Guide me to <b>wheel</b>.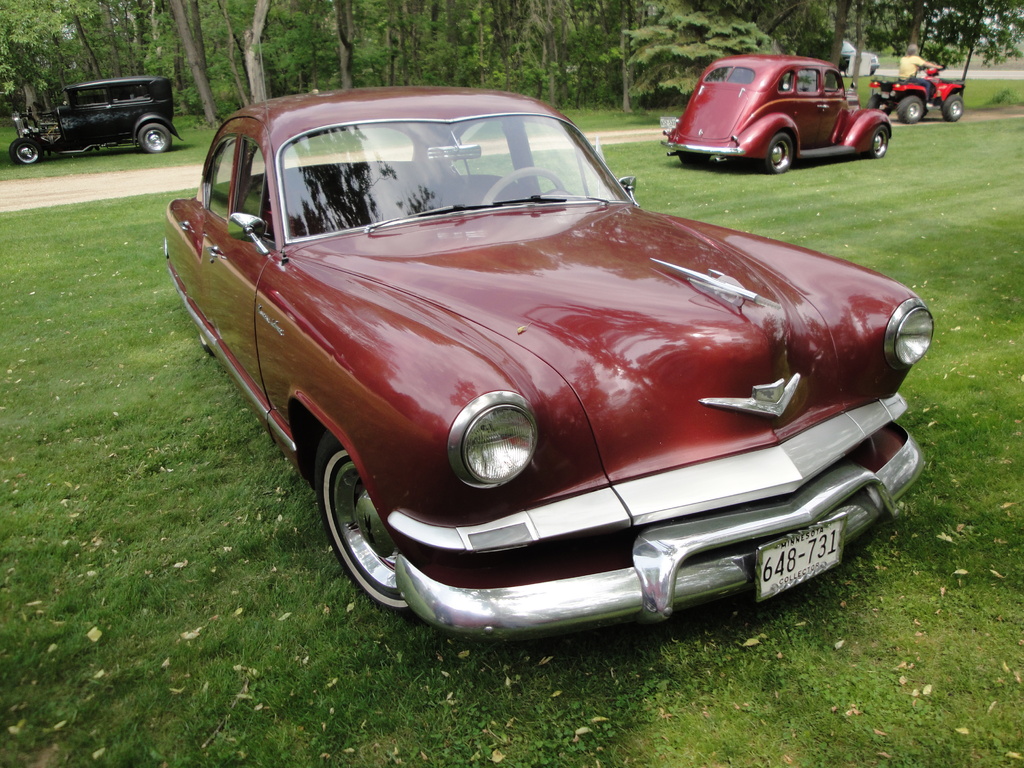
Guidance: 866/123/890/160.
